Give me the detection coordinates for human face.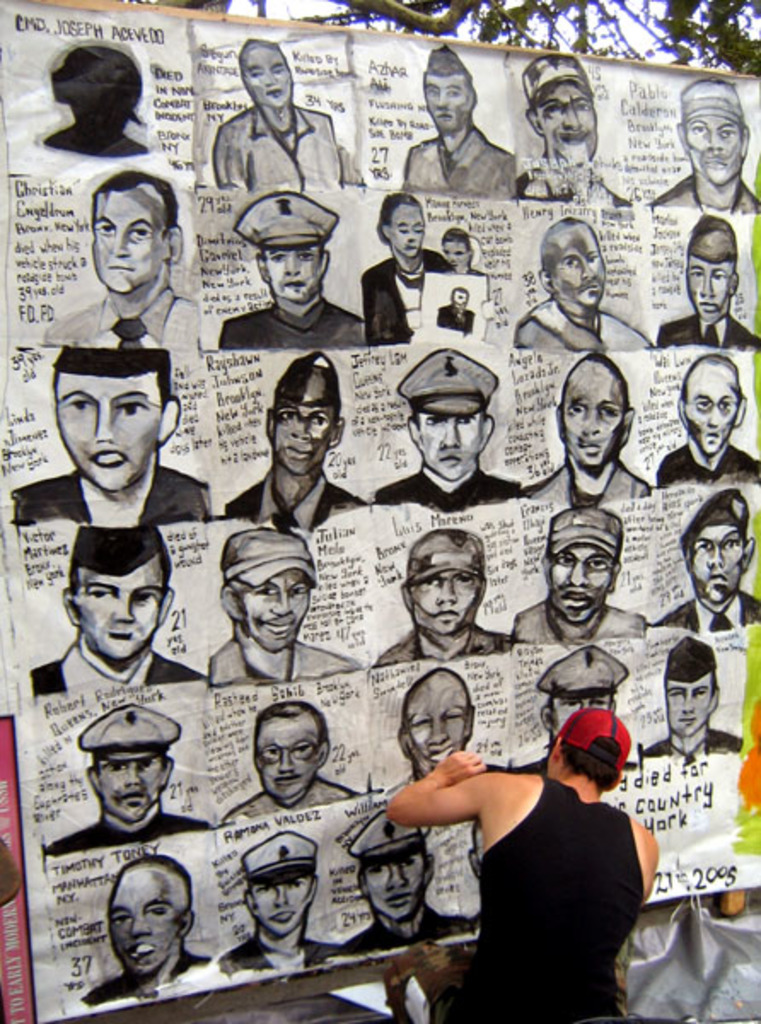
[365, 857, 427, 922].
